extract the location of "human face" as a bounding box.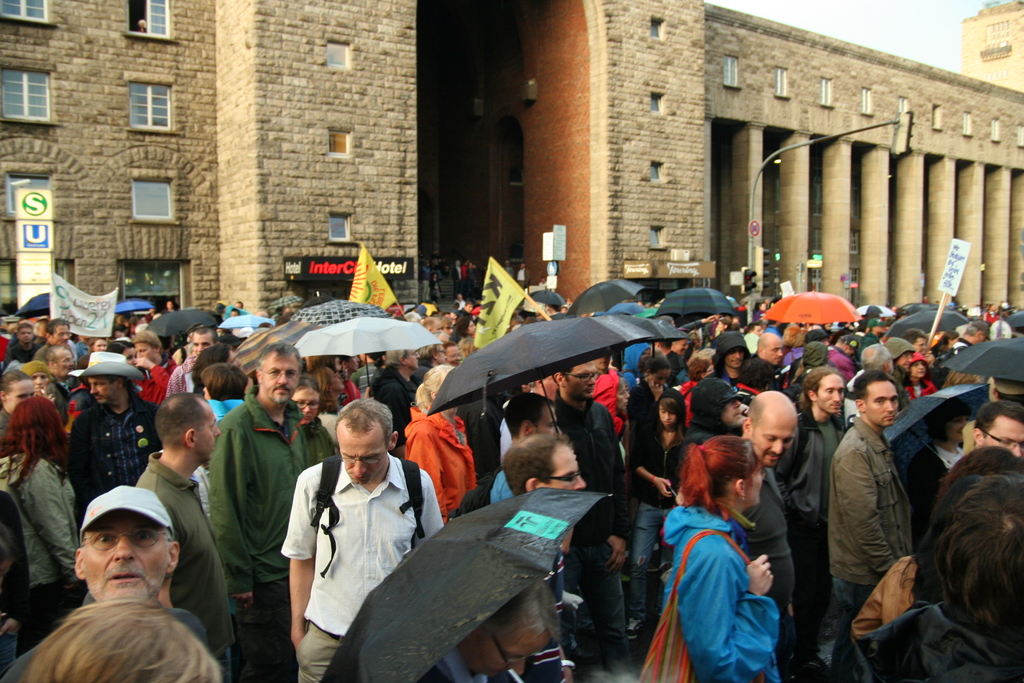
{"x1": 194, "y1": 336, "x2": 211, "y2": 352}.
